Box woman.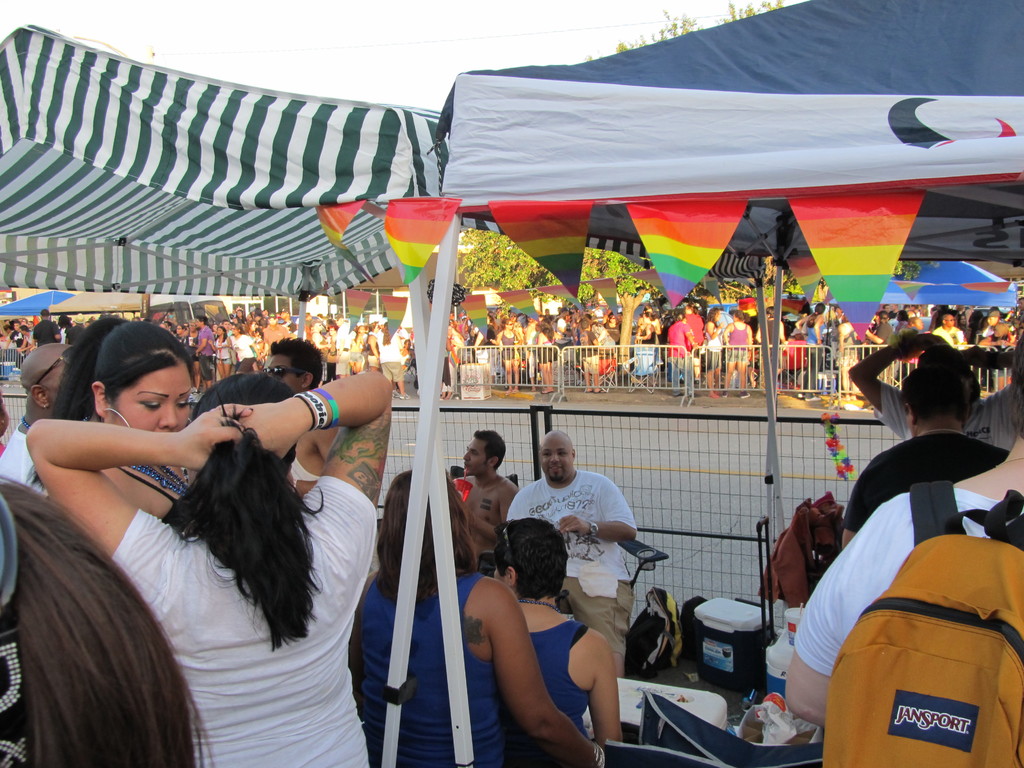
locate(348, 325, 365, 374).
